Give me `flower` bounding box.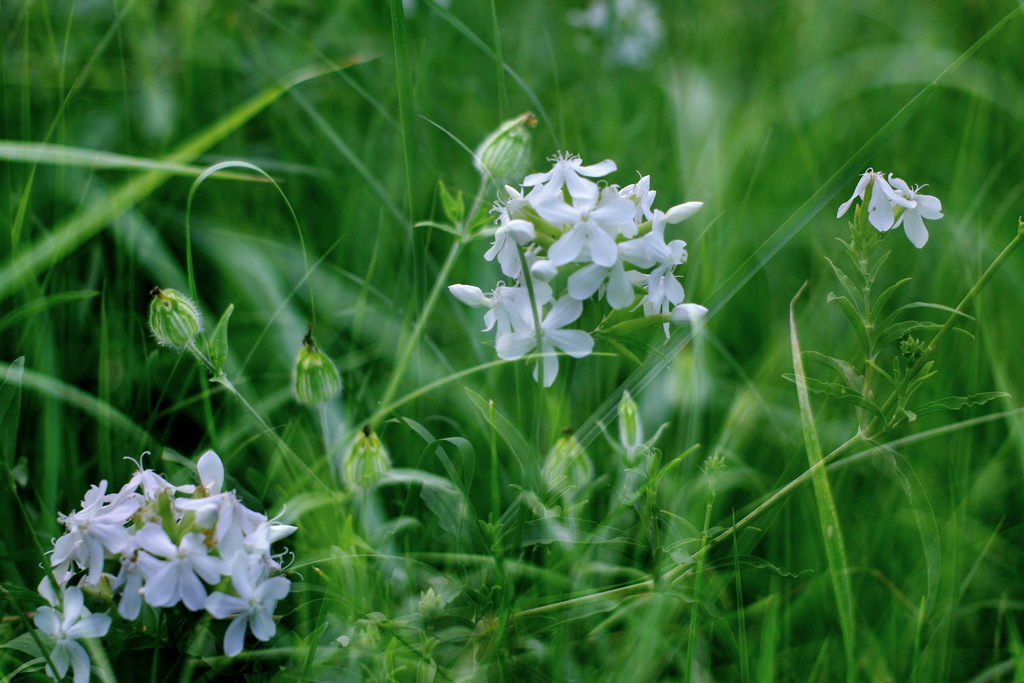
BBox(865, 157, 954, 242).
